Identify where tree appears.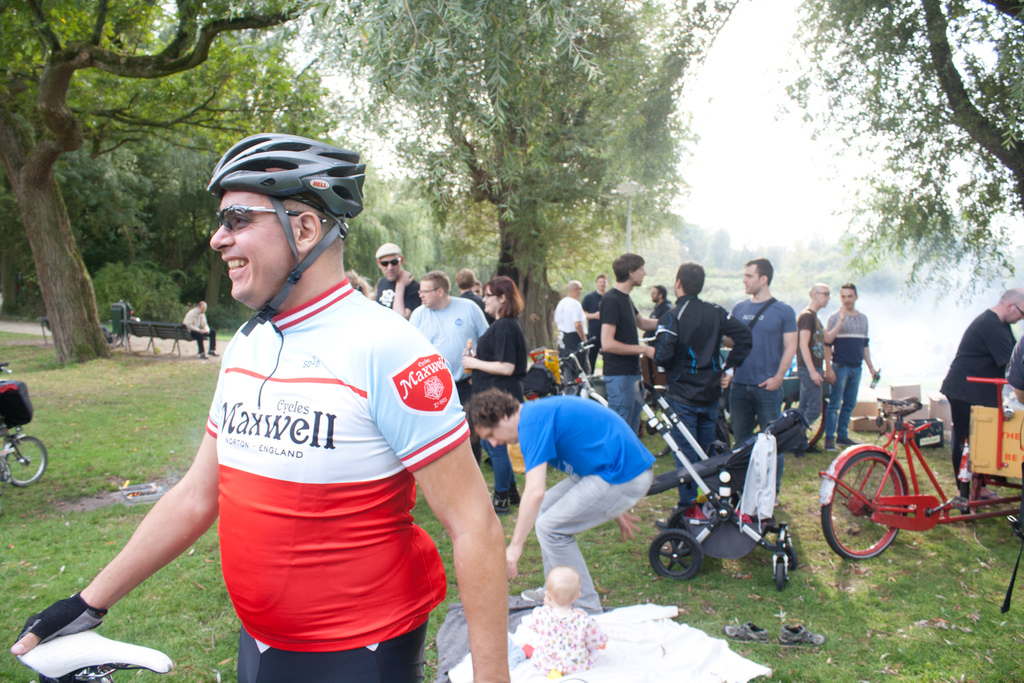
Appears at locate(0, 2, 311, 367).
